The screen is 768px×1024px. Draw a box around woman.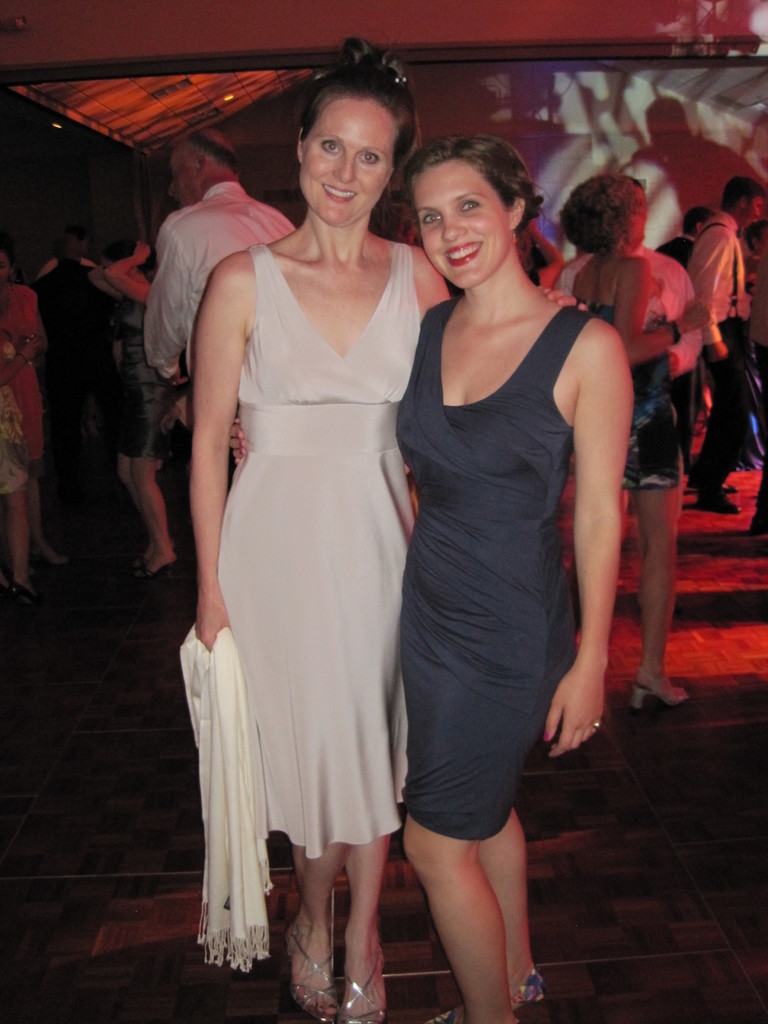
[0, 321, 36, 598].
